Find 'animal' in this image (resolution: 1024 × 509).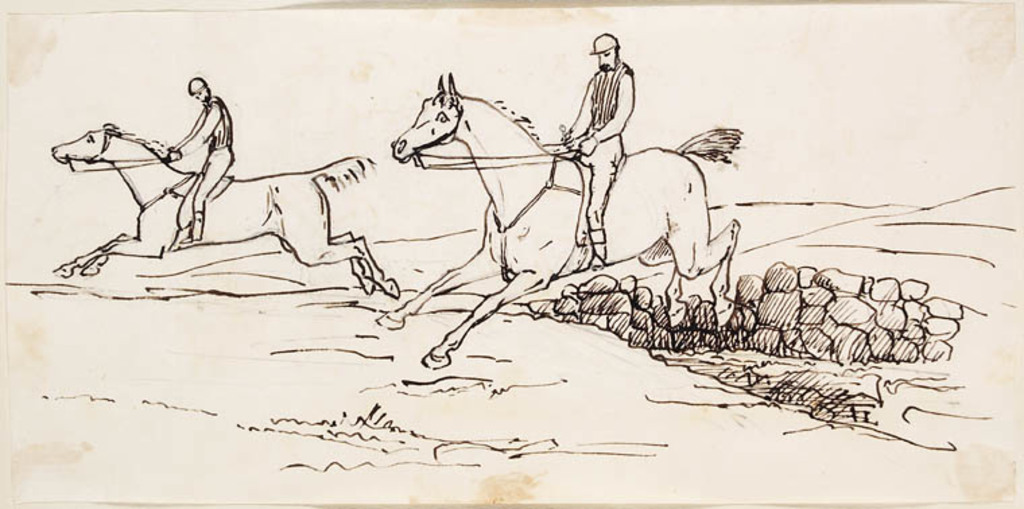
{"x1": 50, "y1": 113, "x2": 404, "y2": 308}.
